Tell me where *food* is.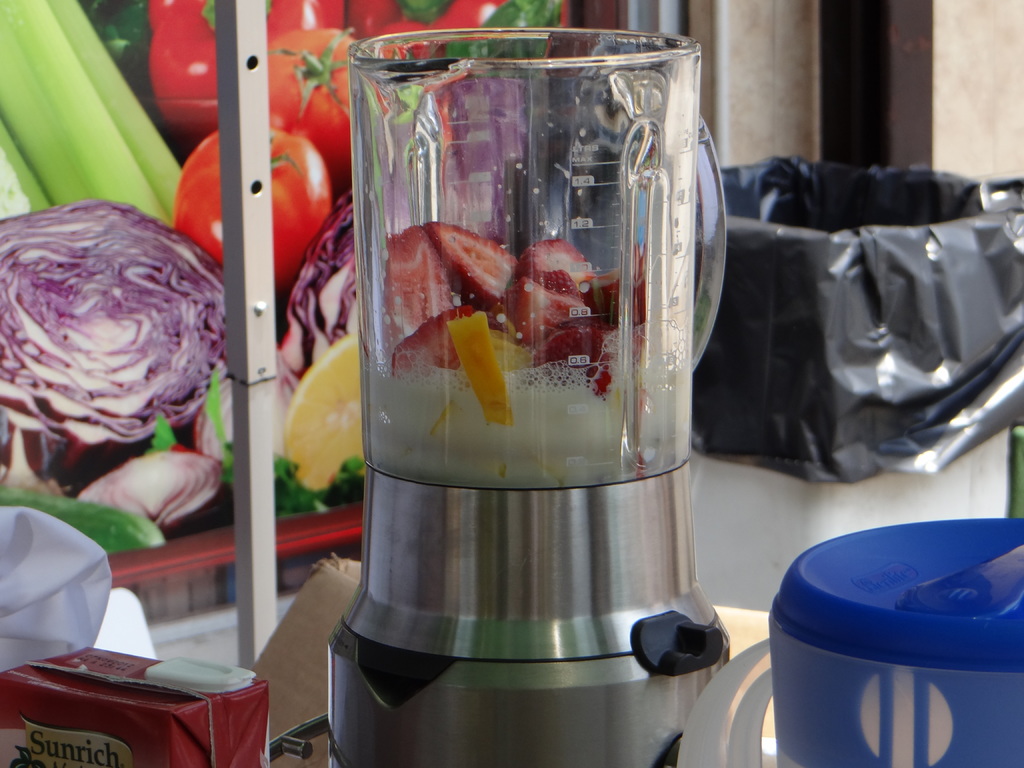
*food* is at box(72, 0, 572, 540).
